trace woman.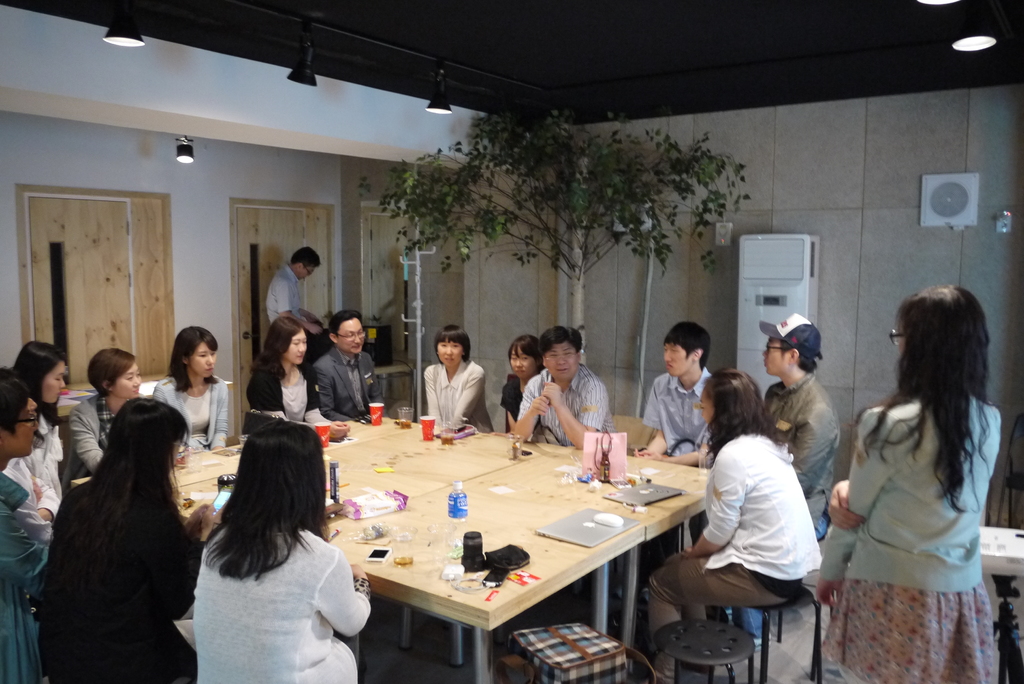
Traced to locate(638, 357, 835, 683).
